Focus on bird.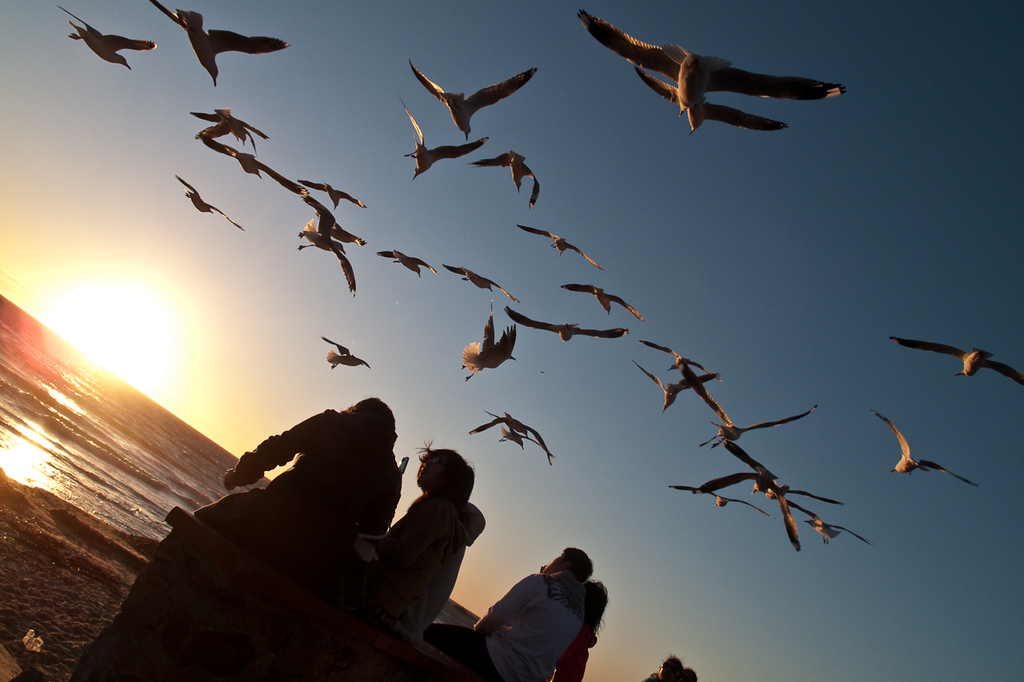
Focused at l=400, t=85, r=491, b=184.
